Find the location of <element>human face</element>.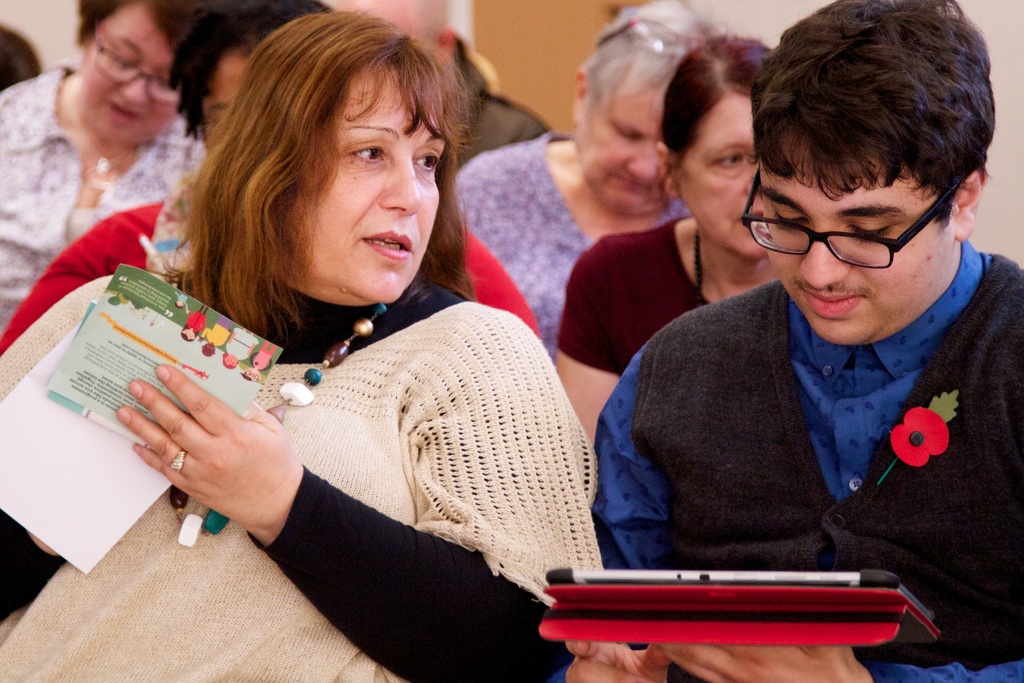
Location: bbox=[589, 90, 660, 210].
